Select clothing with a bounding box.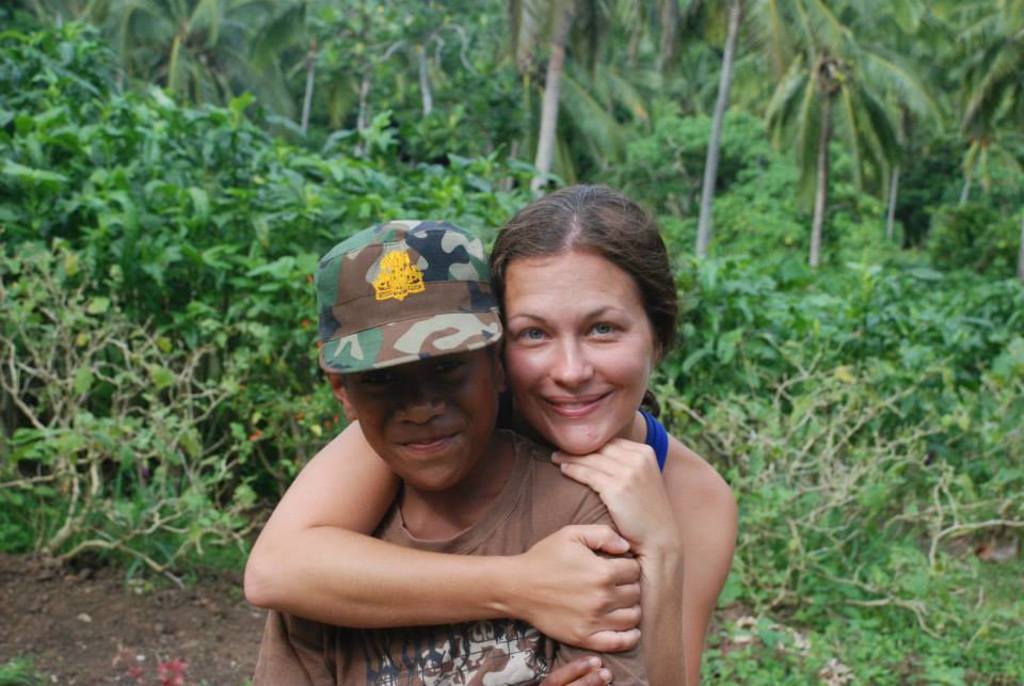
644:406:669:479.
